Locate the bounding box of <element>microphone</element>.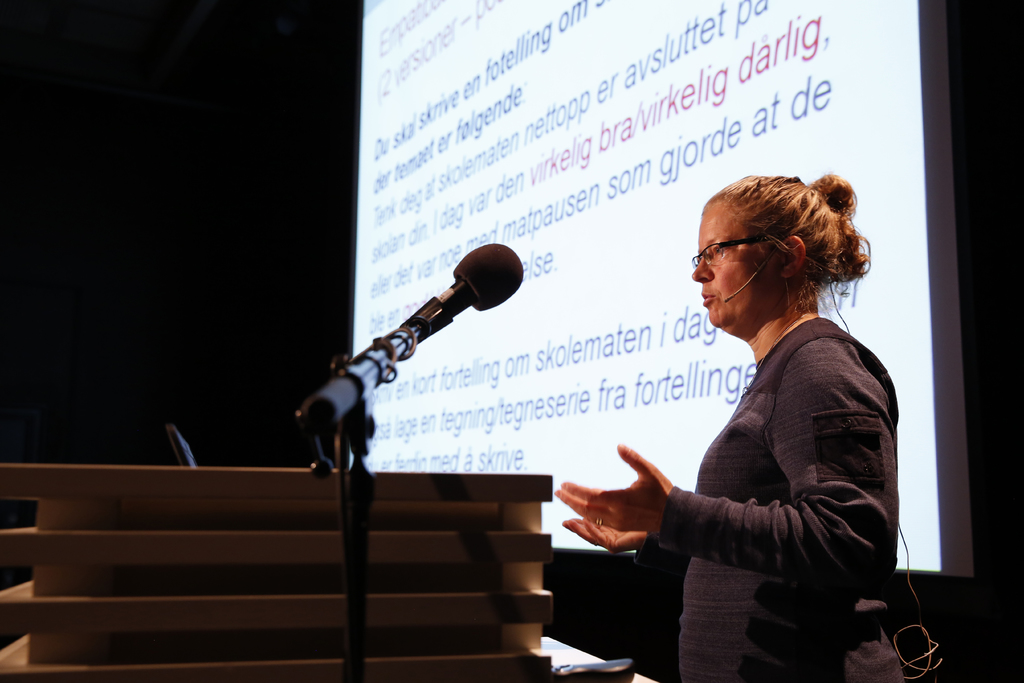
Bounding box: bbox=(290, 272, 512, 465).
